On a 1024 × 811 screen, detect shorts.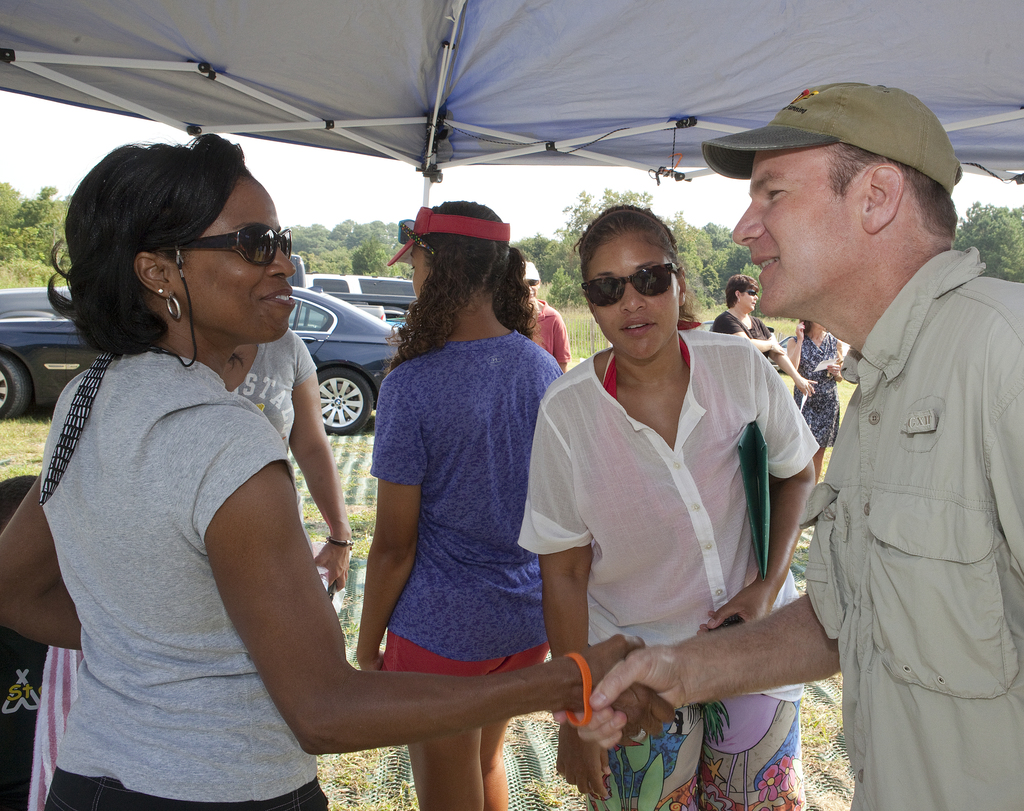
793,394,843,444.
